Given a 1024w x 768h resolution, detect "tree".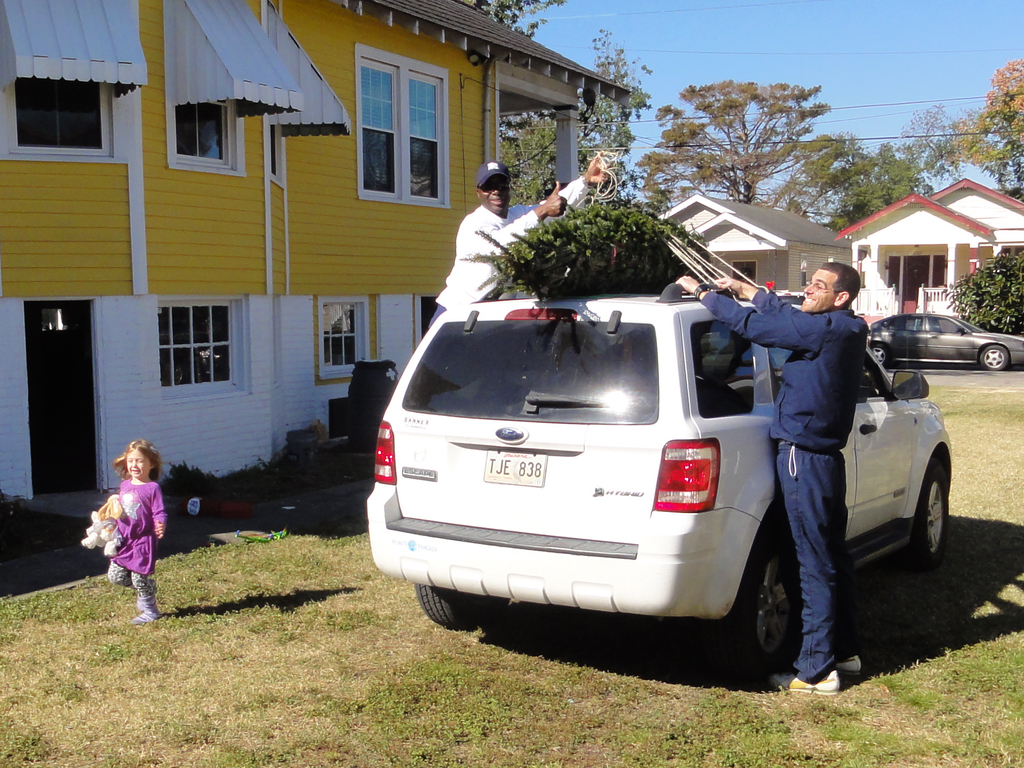
(left=499, top=29, right=660, bottom=205).
